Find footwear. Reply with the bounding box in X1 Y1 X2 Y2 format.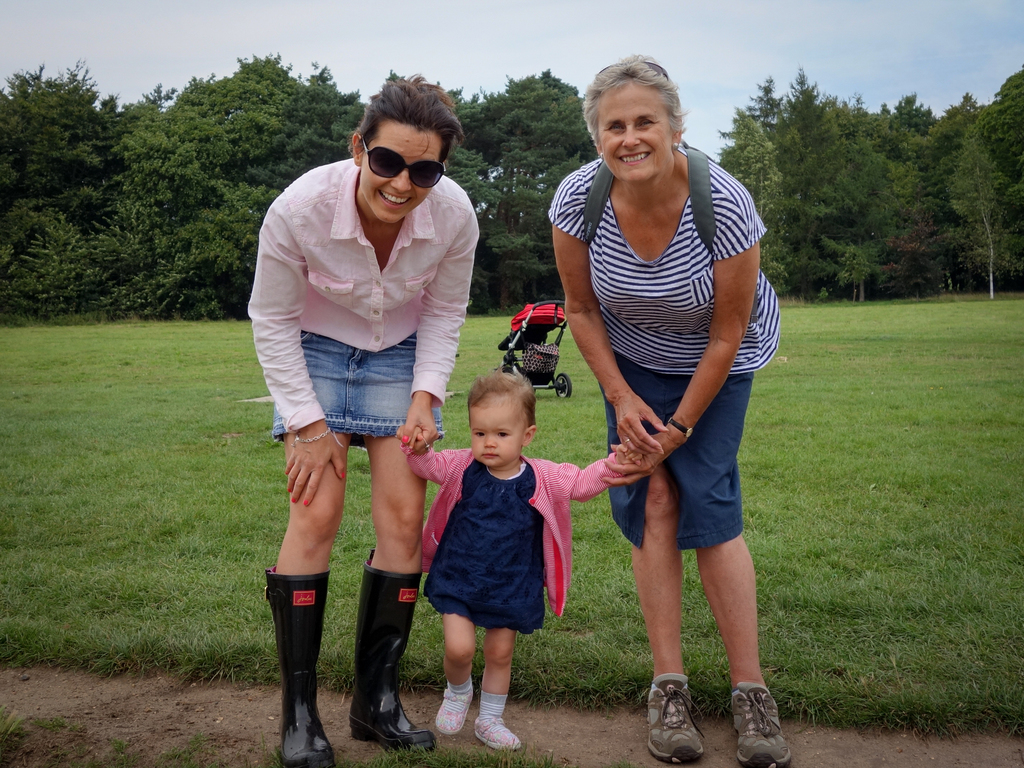
436 692 476 735.
